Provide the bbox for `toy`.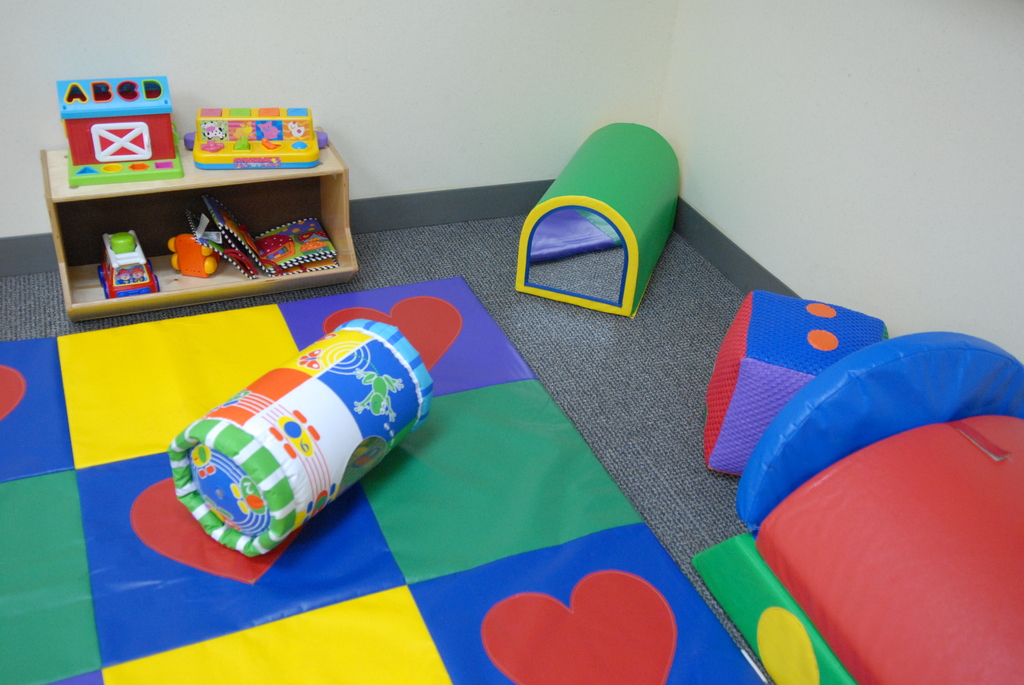
<box>515,121,681,319</box>.
